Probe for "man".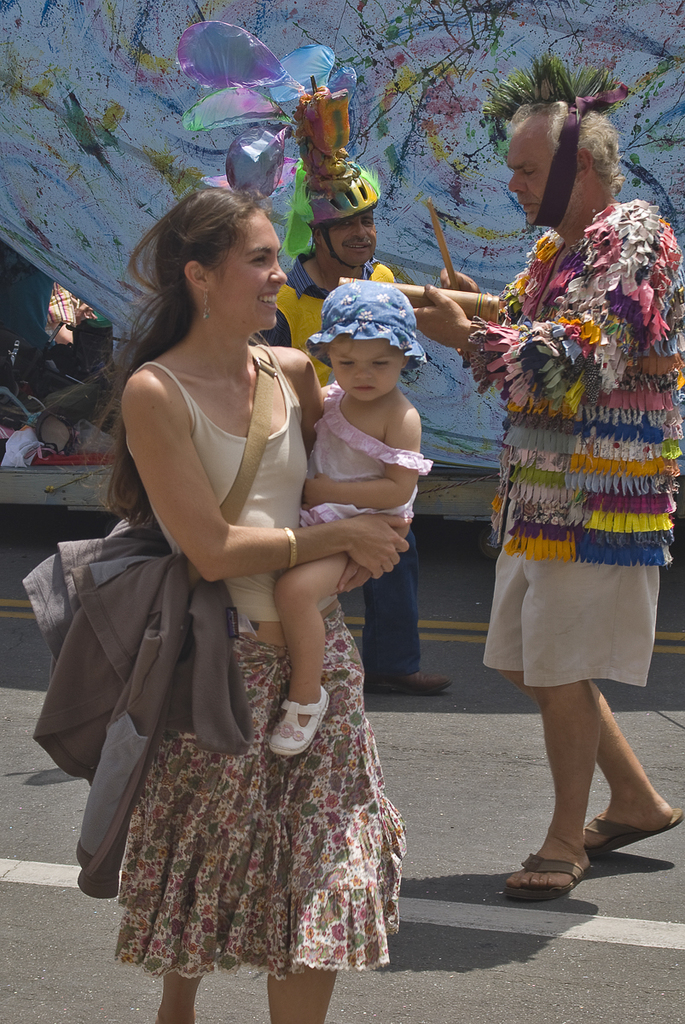
Probe result: bbox(282, 81, 452, 698).
